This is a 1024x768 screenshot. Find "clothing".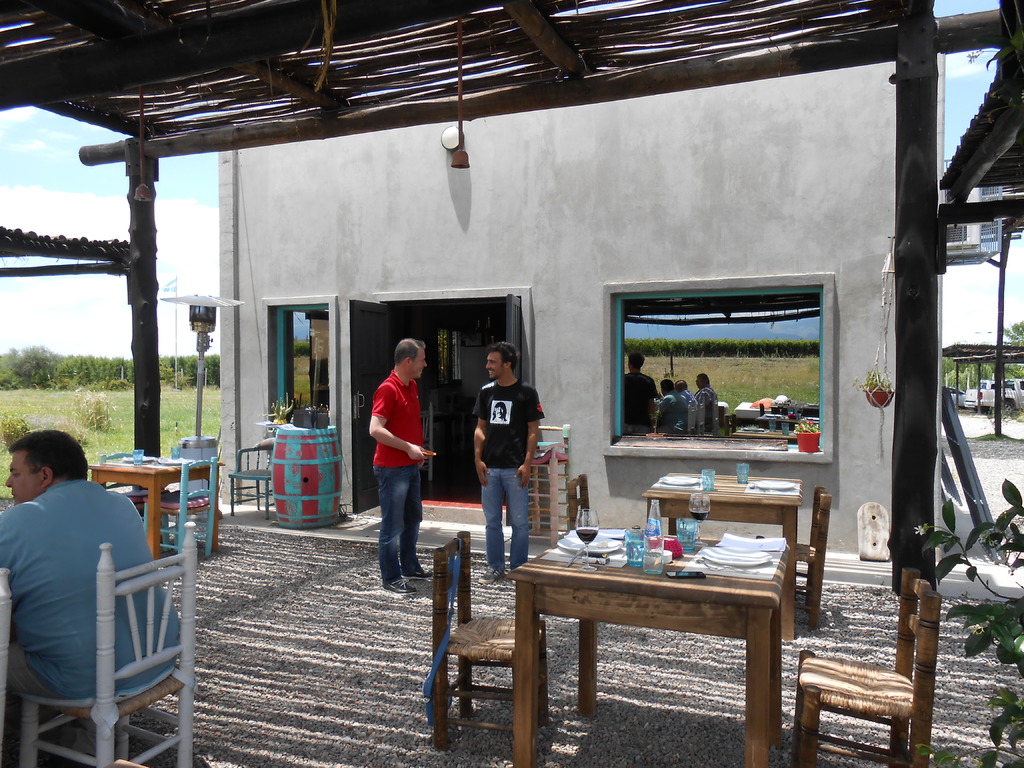
Bounding box: (left=618, top=365, right=654, bottom=431).
